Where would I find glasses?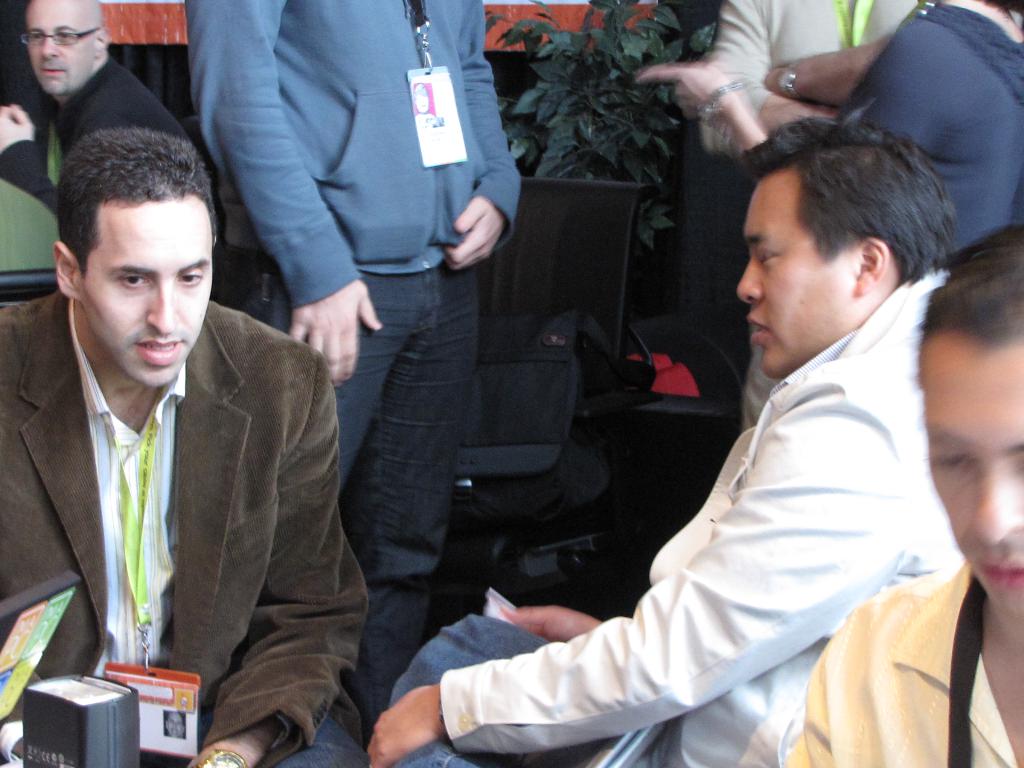
At (x1=19, y1=28, x2=98, y2=47).
